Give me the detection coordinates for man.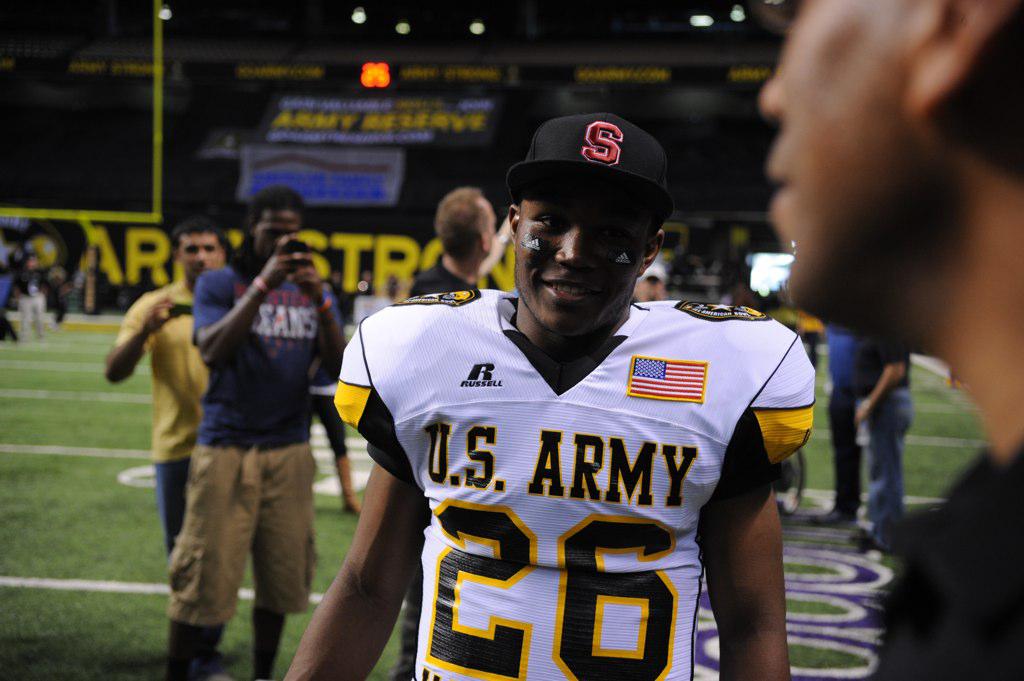
rect(810, 326, 864, 524).
